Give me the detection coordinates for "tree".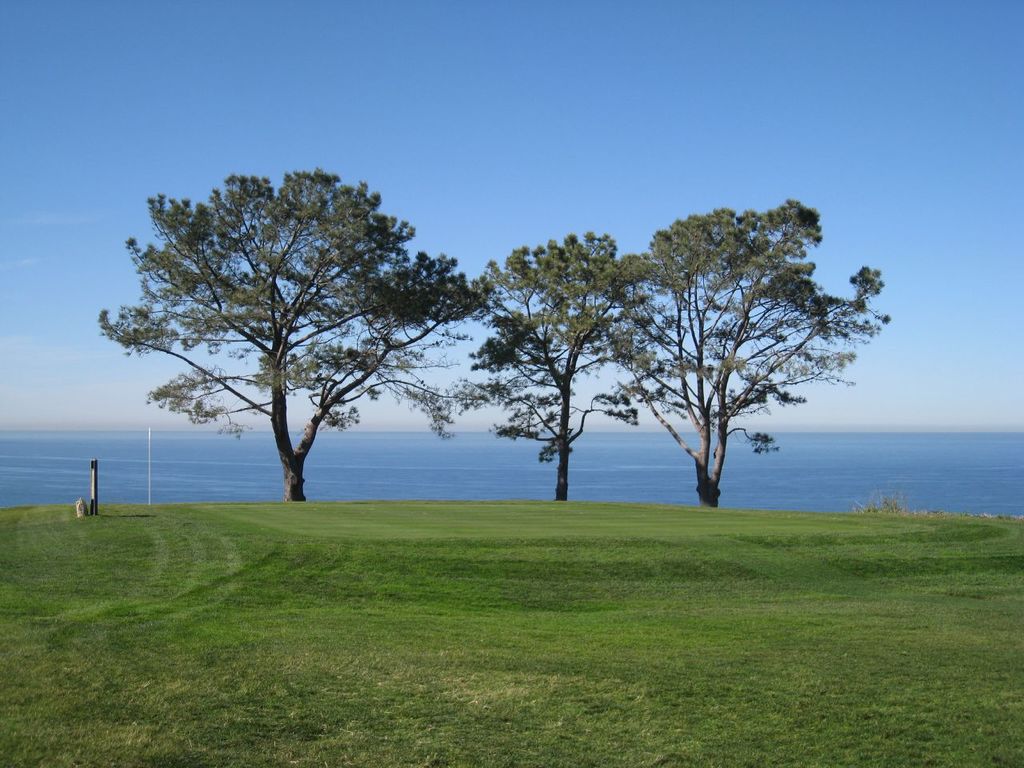
BBox(465, 230, 646, 501).
